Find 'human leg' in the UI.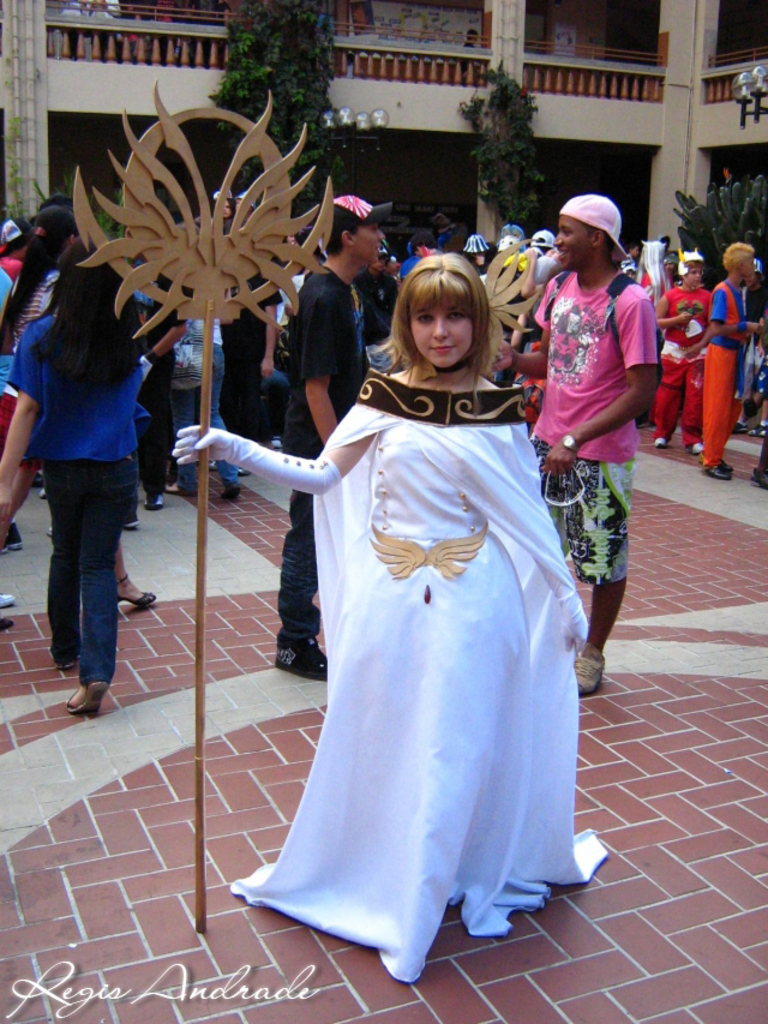
UI element at {"x1": 43, "y1": 456, "x2": 80, "y2": 671}.
